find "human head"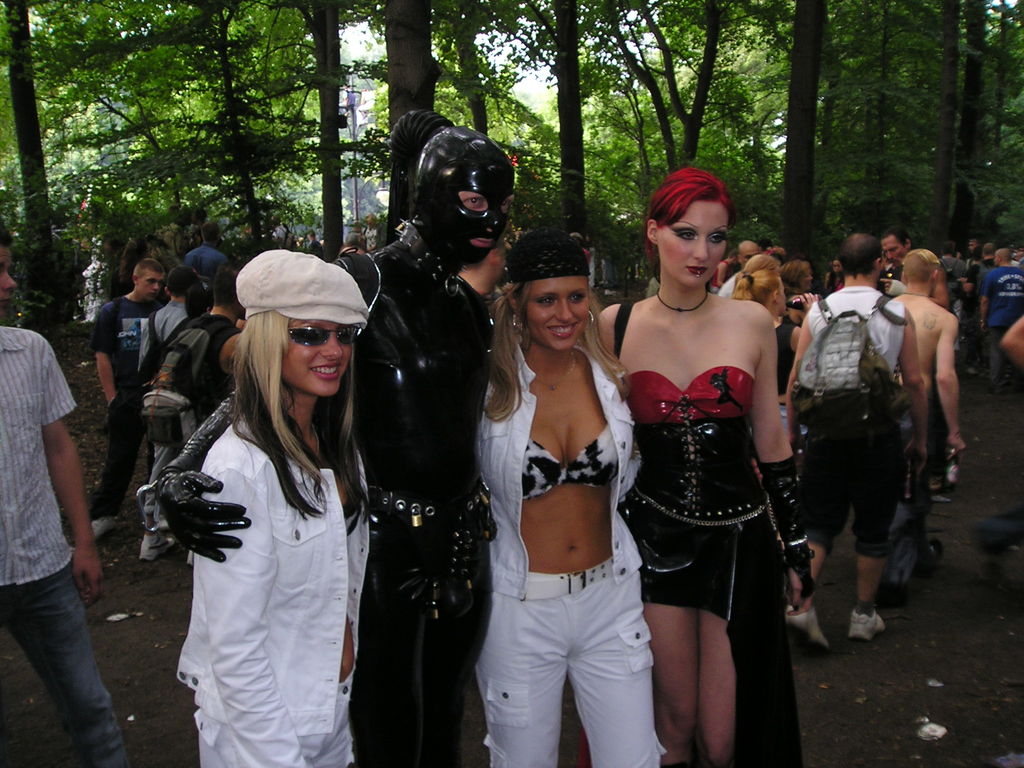
crop(229, 253, 371, 420)
